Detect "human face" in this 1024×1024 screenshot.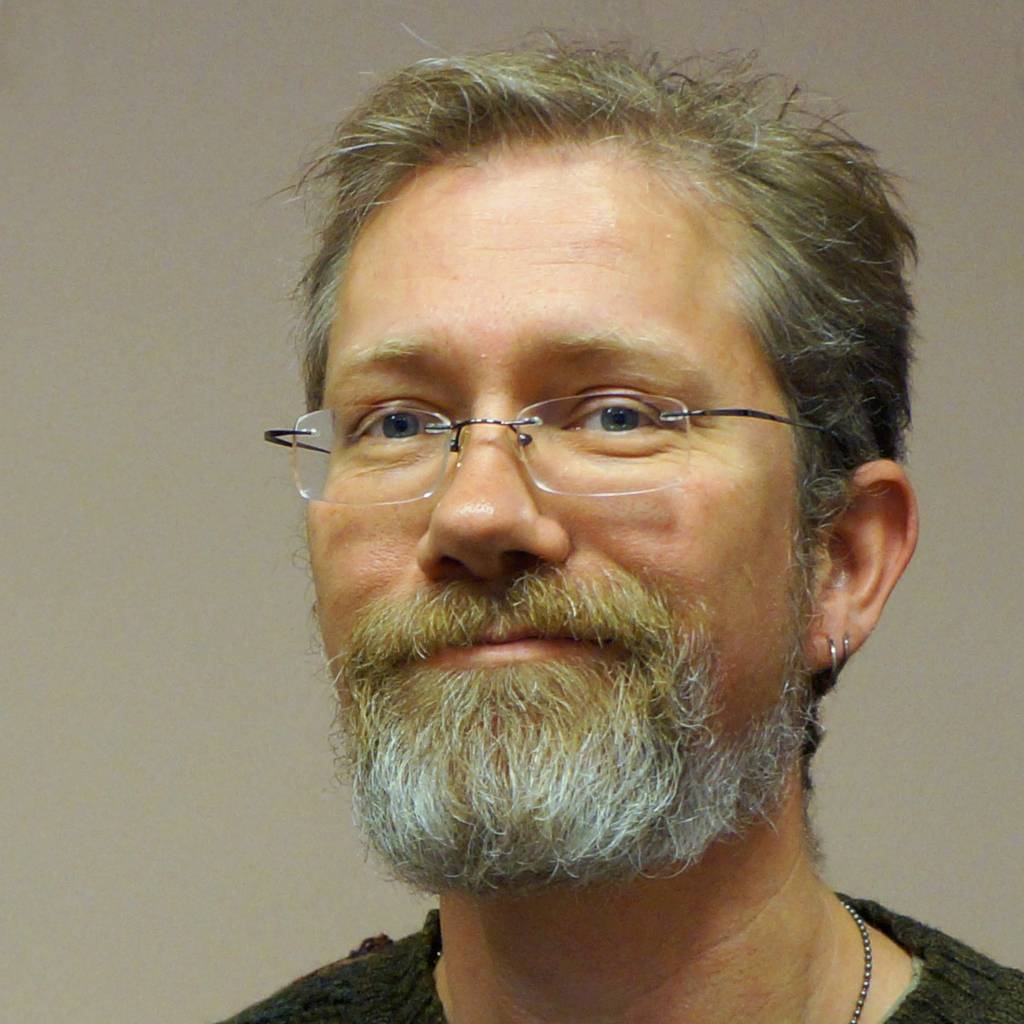
Detection: rect(306, 143, 822, 869).
